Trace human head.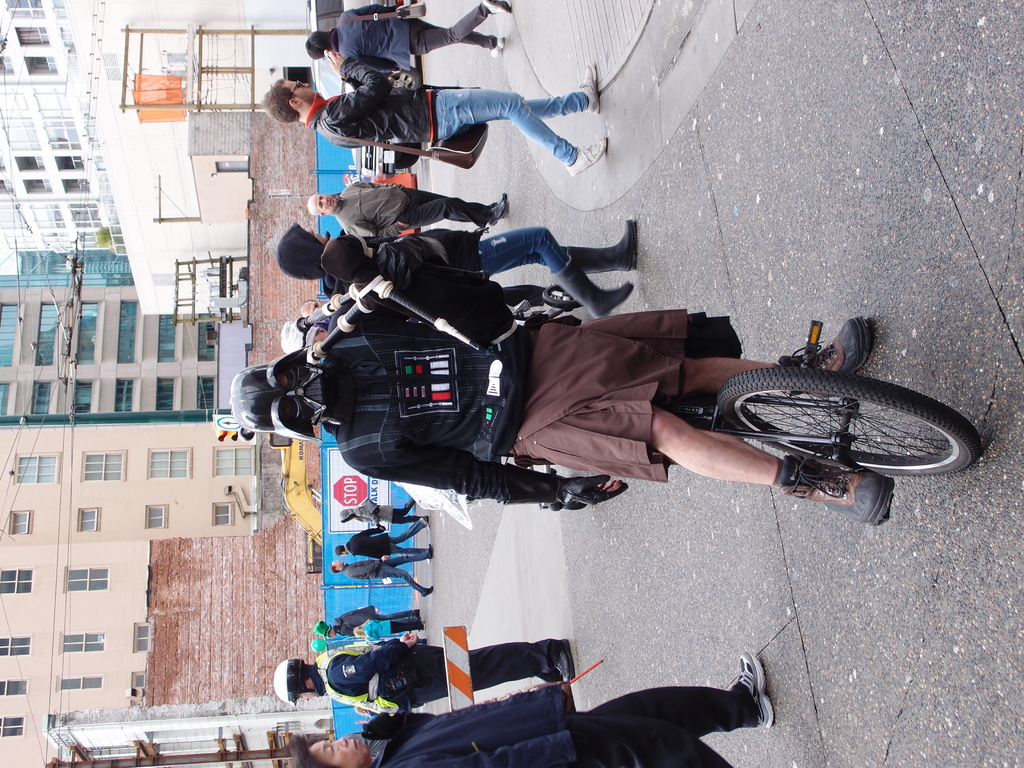
Traced to bbox=[332, 559, 344, 572].
